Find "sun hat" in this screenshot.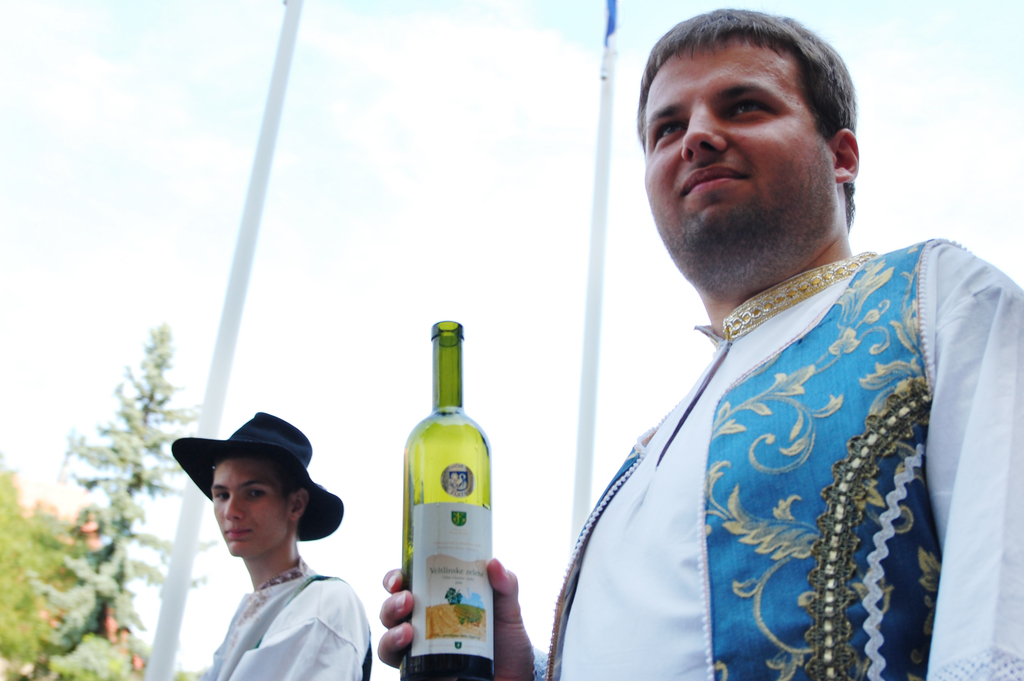
The bounding box for "sun hat" is BBox(168, 409, 344, 543).
